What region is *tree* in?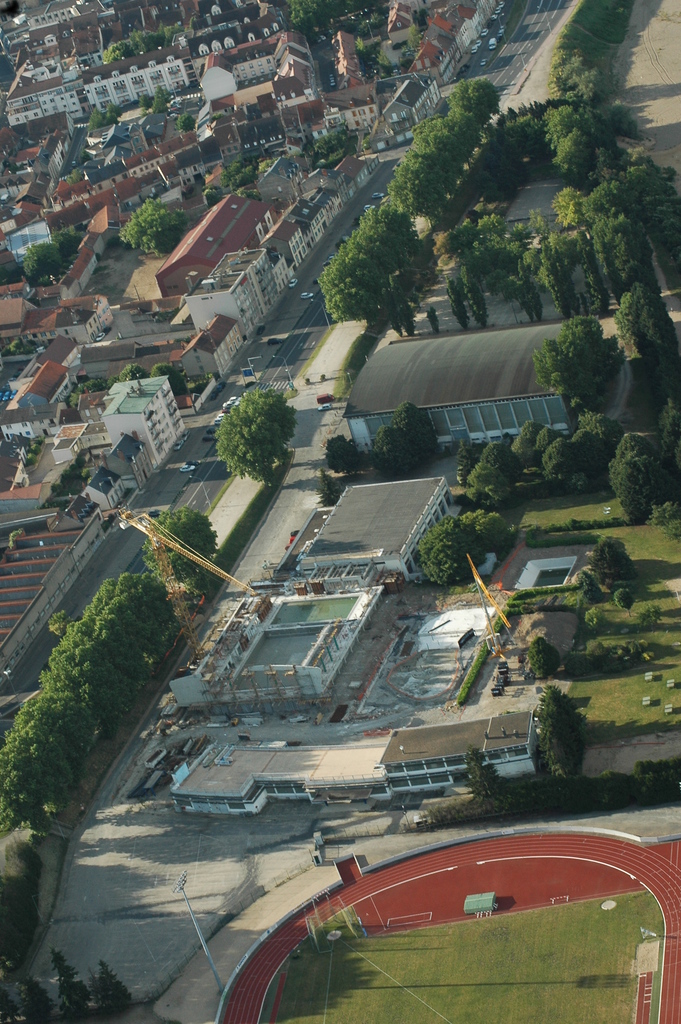
pyautogui.locateOnScreen(302, 189, 427, 324).
